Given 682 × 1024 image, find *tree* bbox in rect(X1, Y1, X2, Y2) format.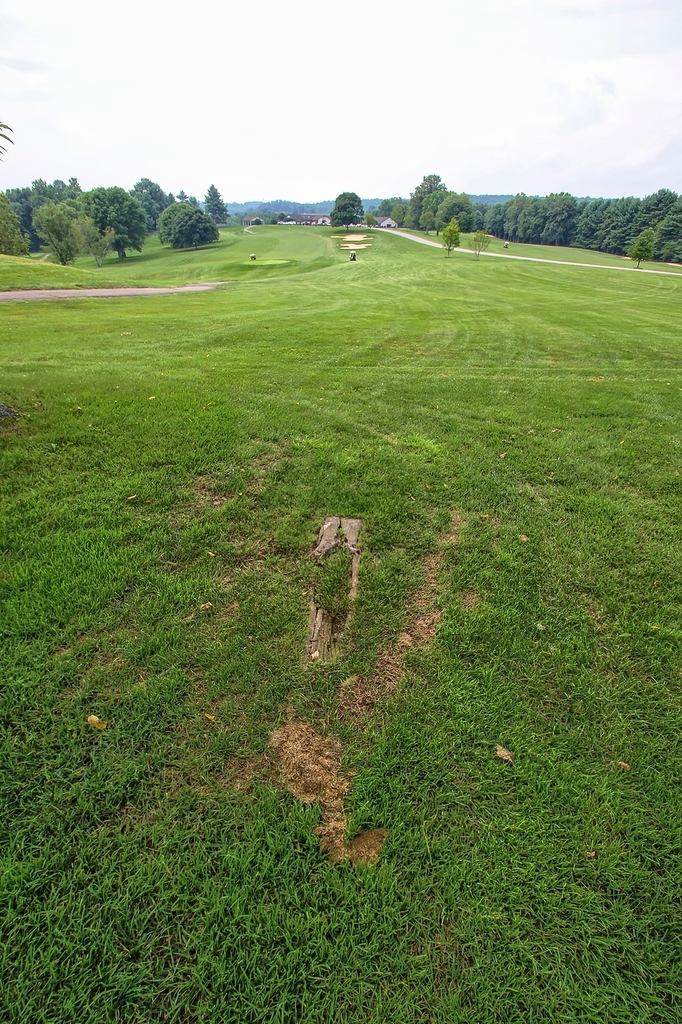
rect(333, 188, 369, 234).
